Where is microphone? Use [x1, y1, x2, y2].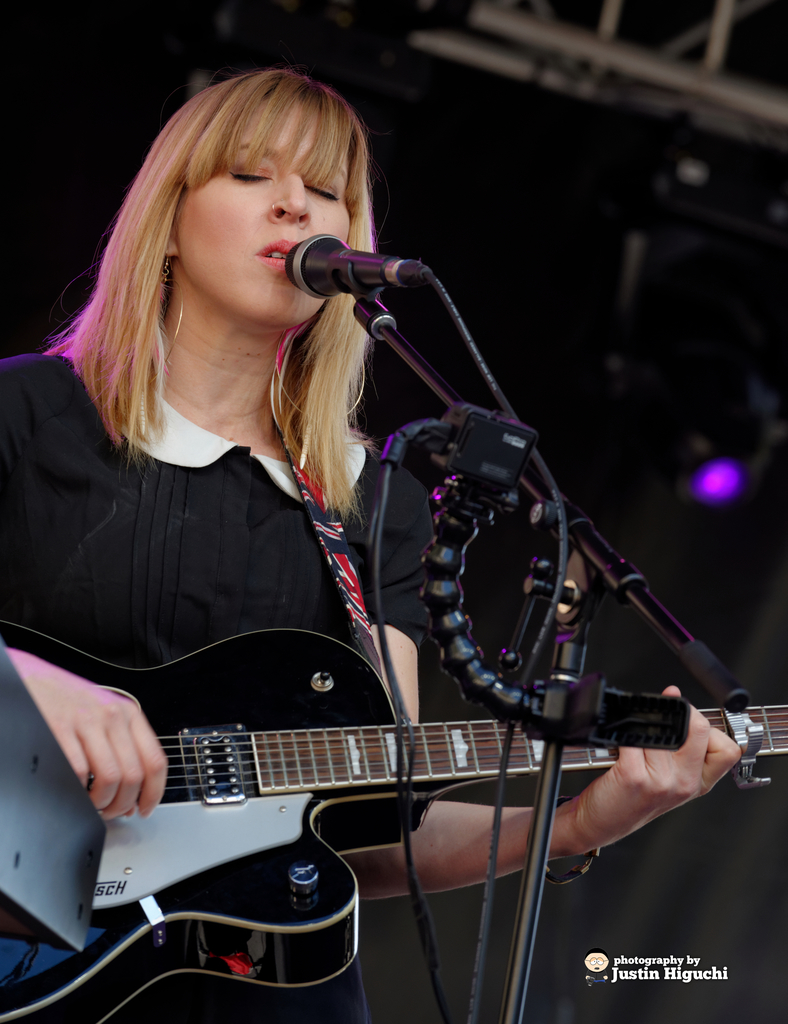
[270, 211, 375, 305].
